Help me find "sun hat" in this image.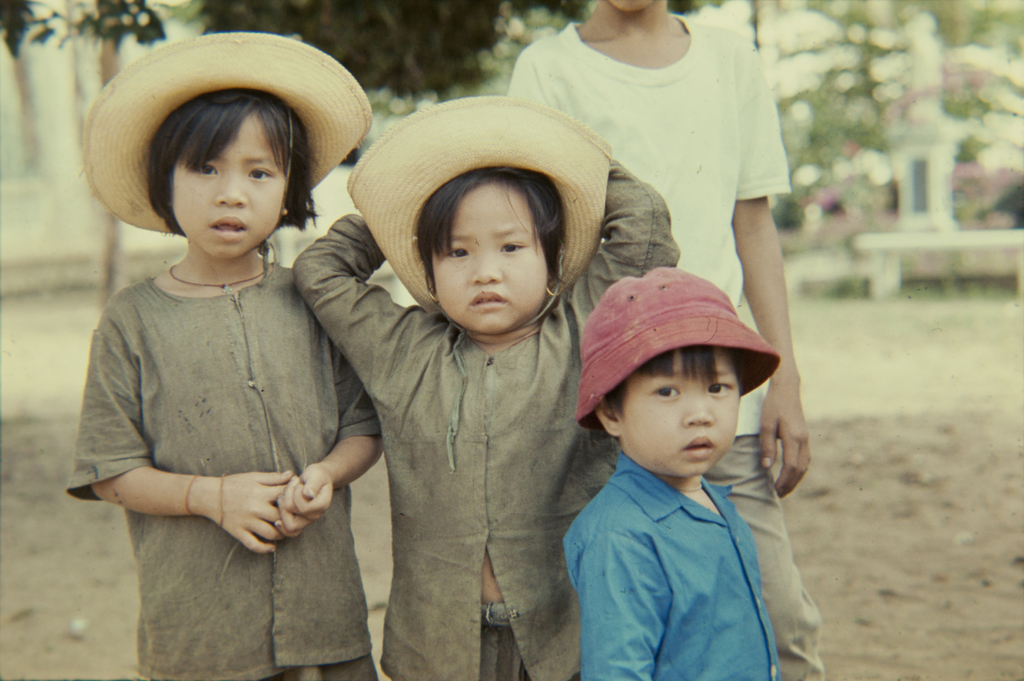
Found it: detection(79, 30, 375, 294).
